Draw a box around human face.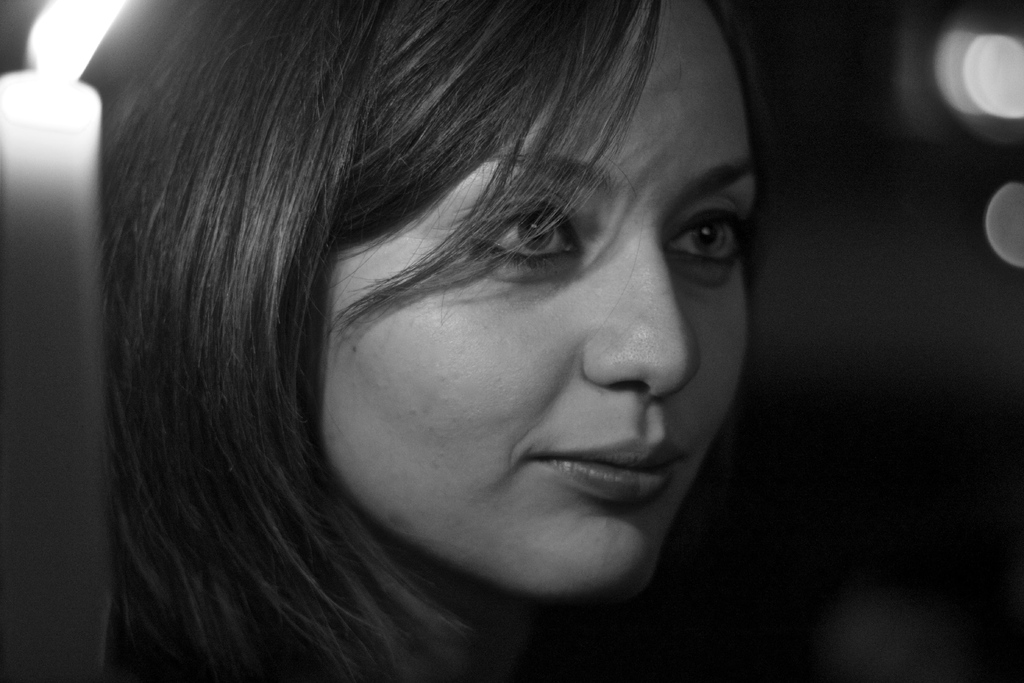
bbox(308, 0, 763, 602).
